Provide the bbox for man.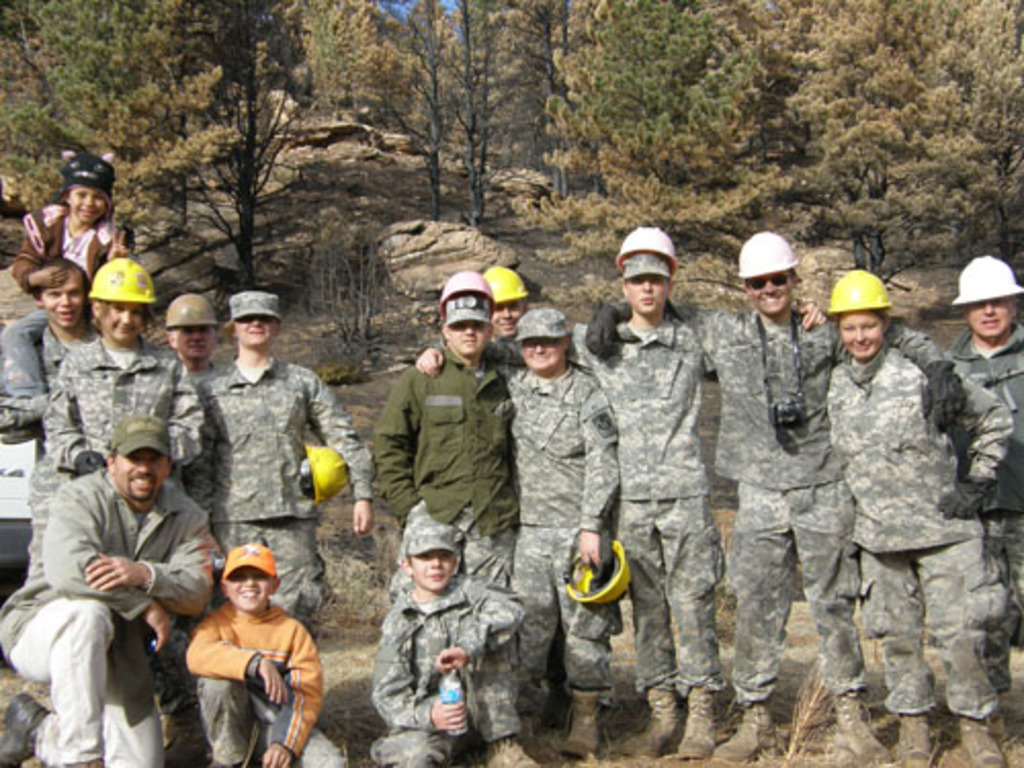
[186, 291, 383, 653].
